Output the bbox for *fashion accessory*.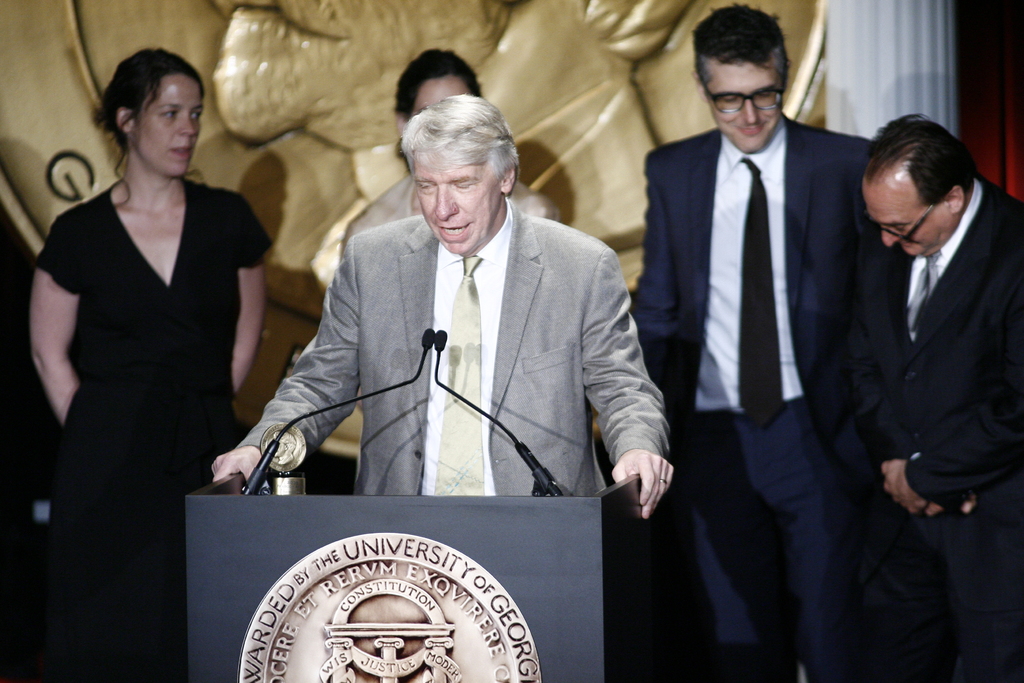
bbox=[657, 474, 668, 483].
